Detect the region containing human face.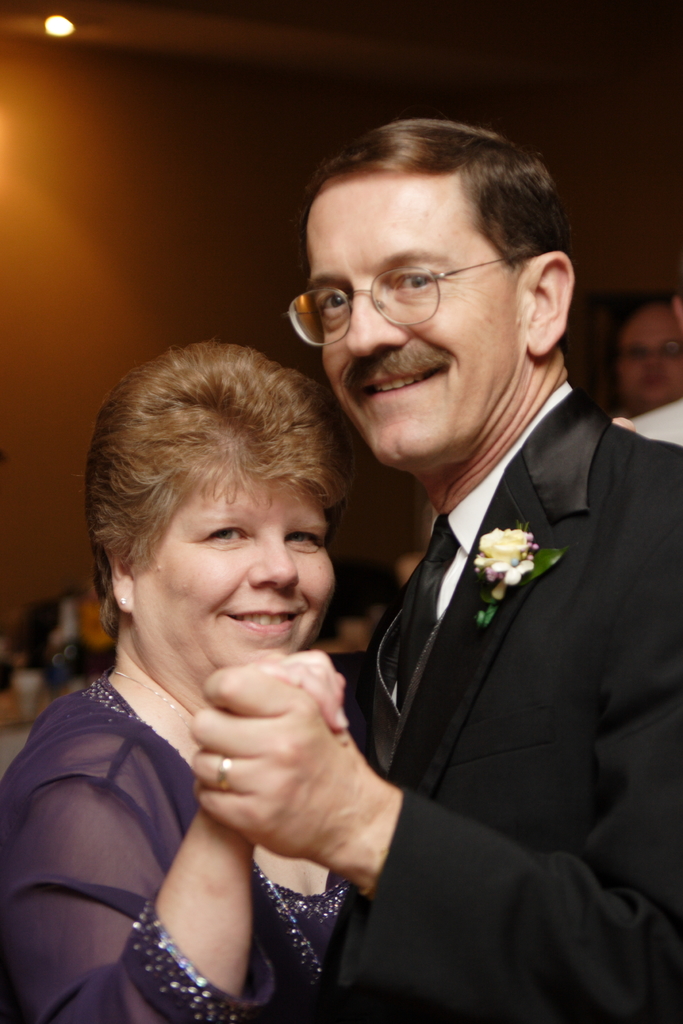
box=[131, 468, 334, 687].
